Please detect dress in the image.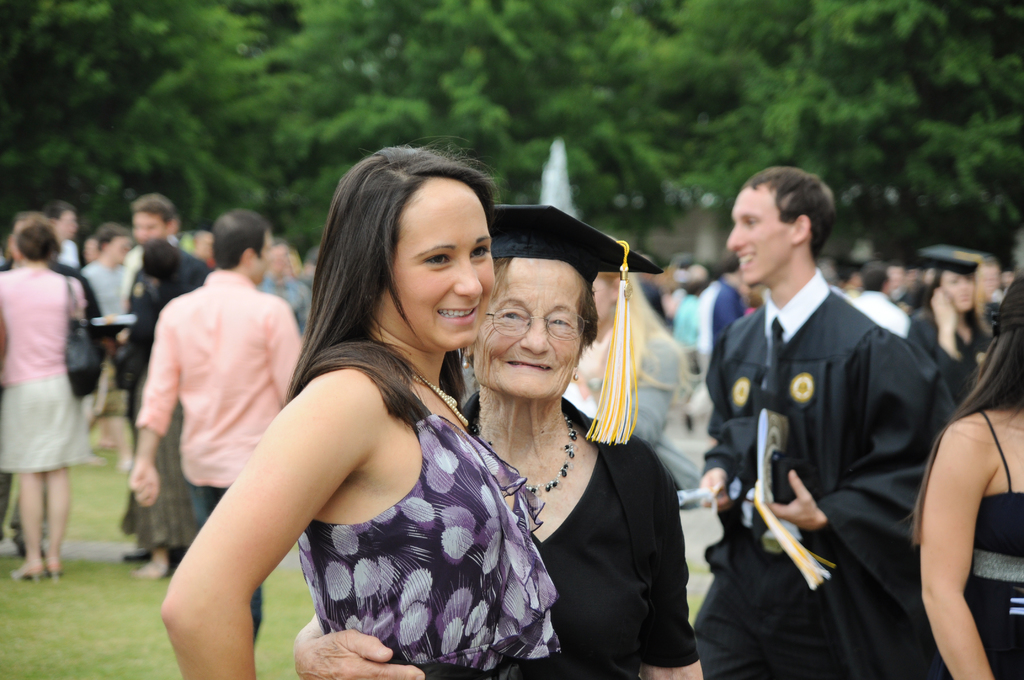
bbox(299, 397, 563, 679).
